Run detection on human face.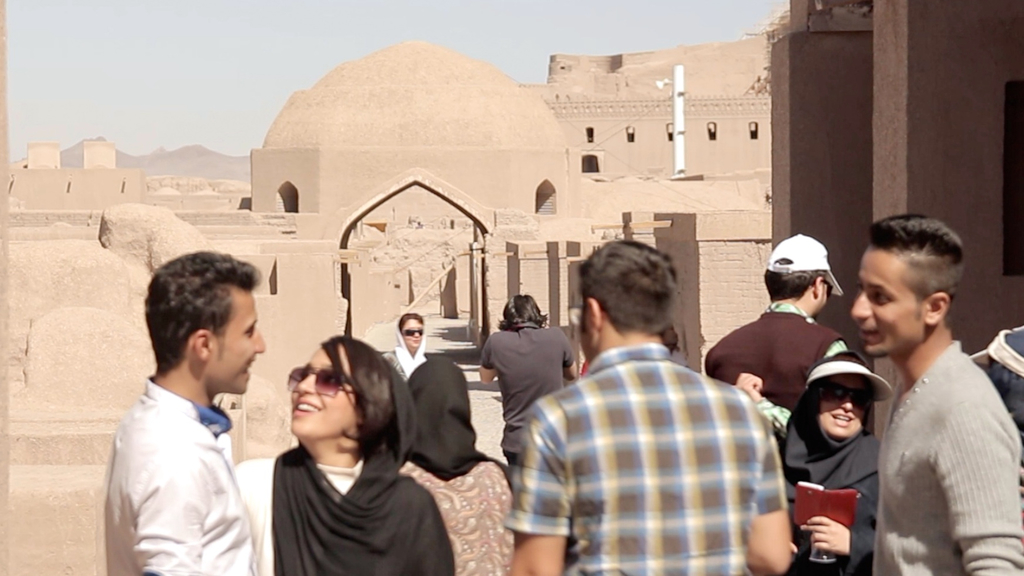
Result: <region>291, 338, 358, 442</region>.
